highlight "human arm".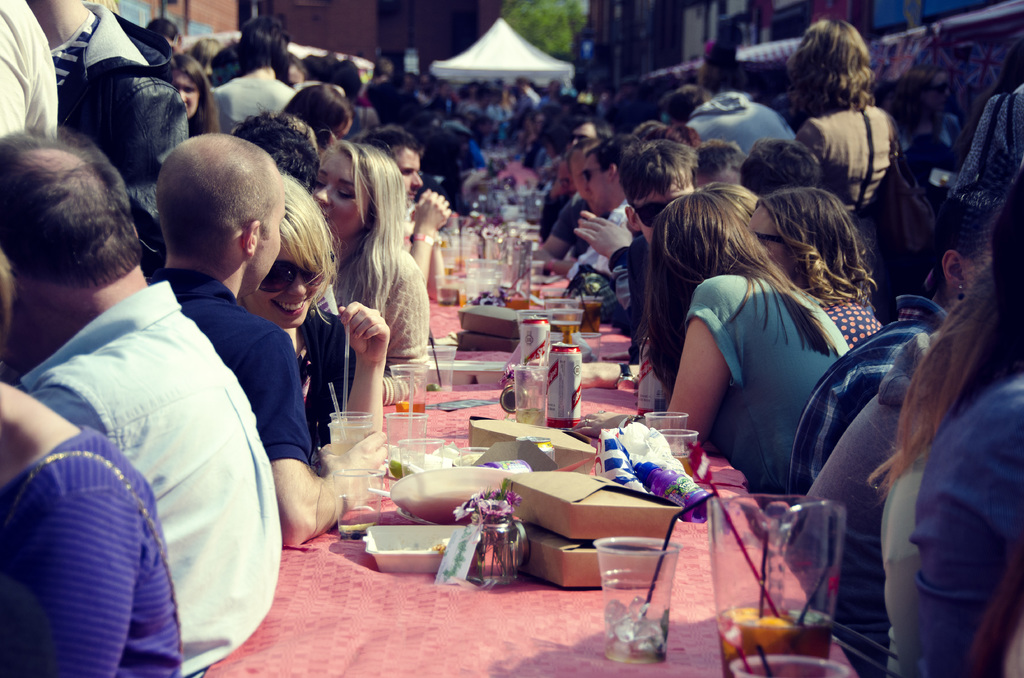
Highlighted region: [left=21, top=368, right=133, bottom=458].
